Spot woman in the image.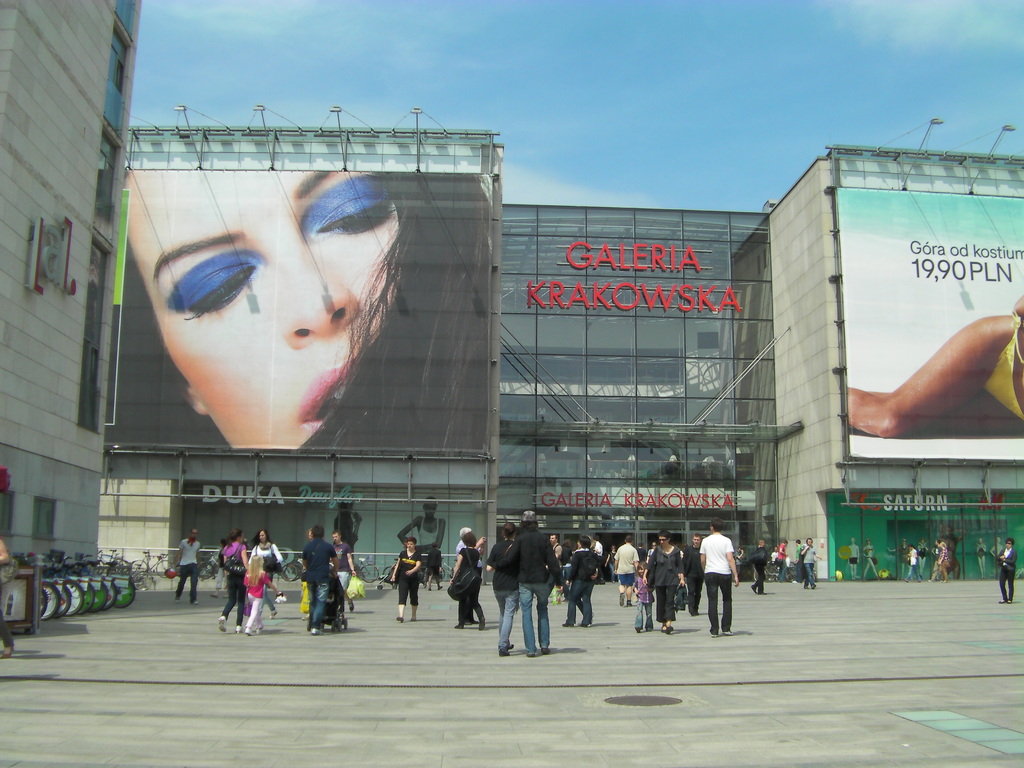
woman found at (left=220, top=522, right=252, bottom=631).
